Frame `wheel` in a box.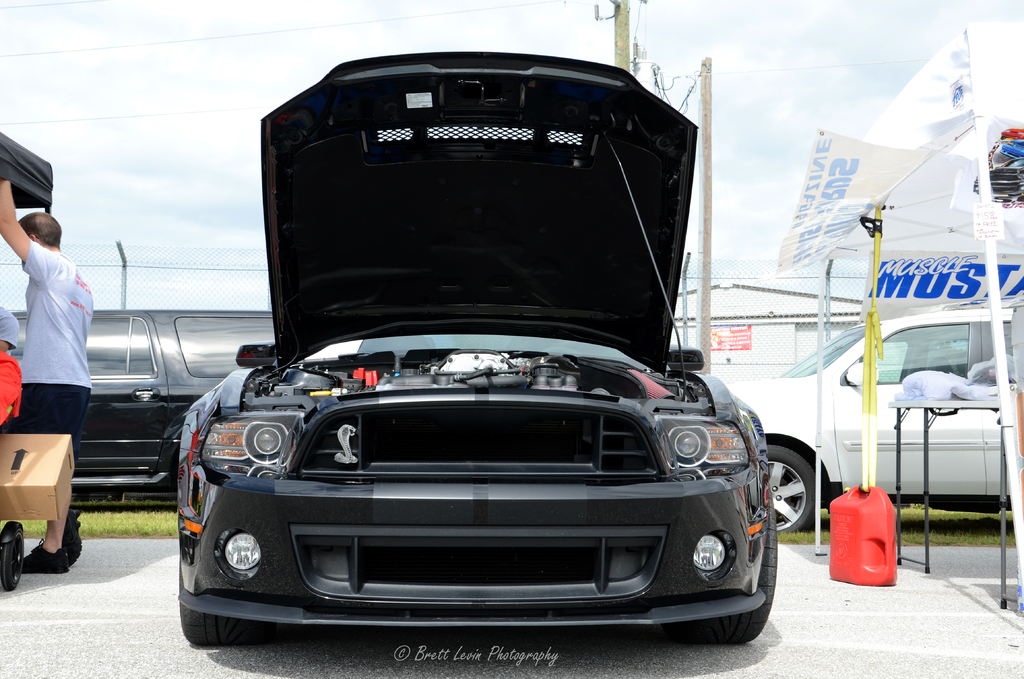
<box>767,445,818,534</box>.
